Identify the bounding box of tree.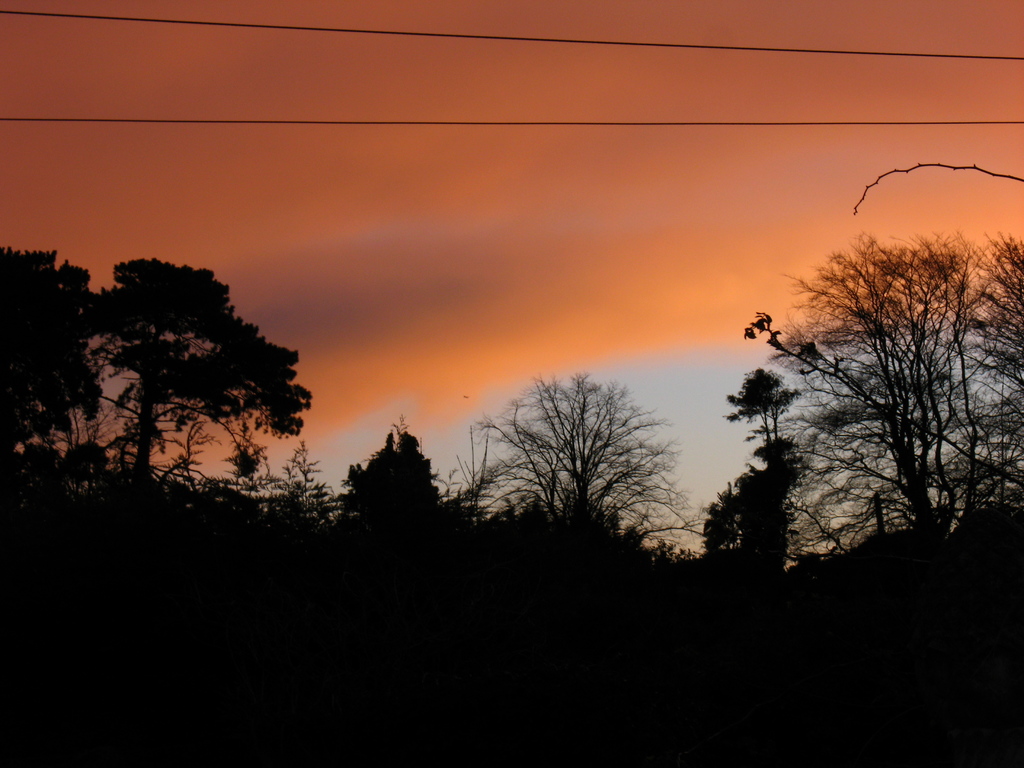
bbox=[744, 224, 1023, 563].
